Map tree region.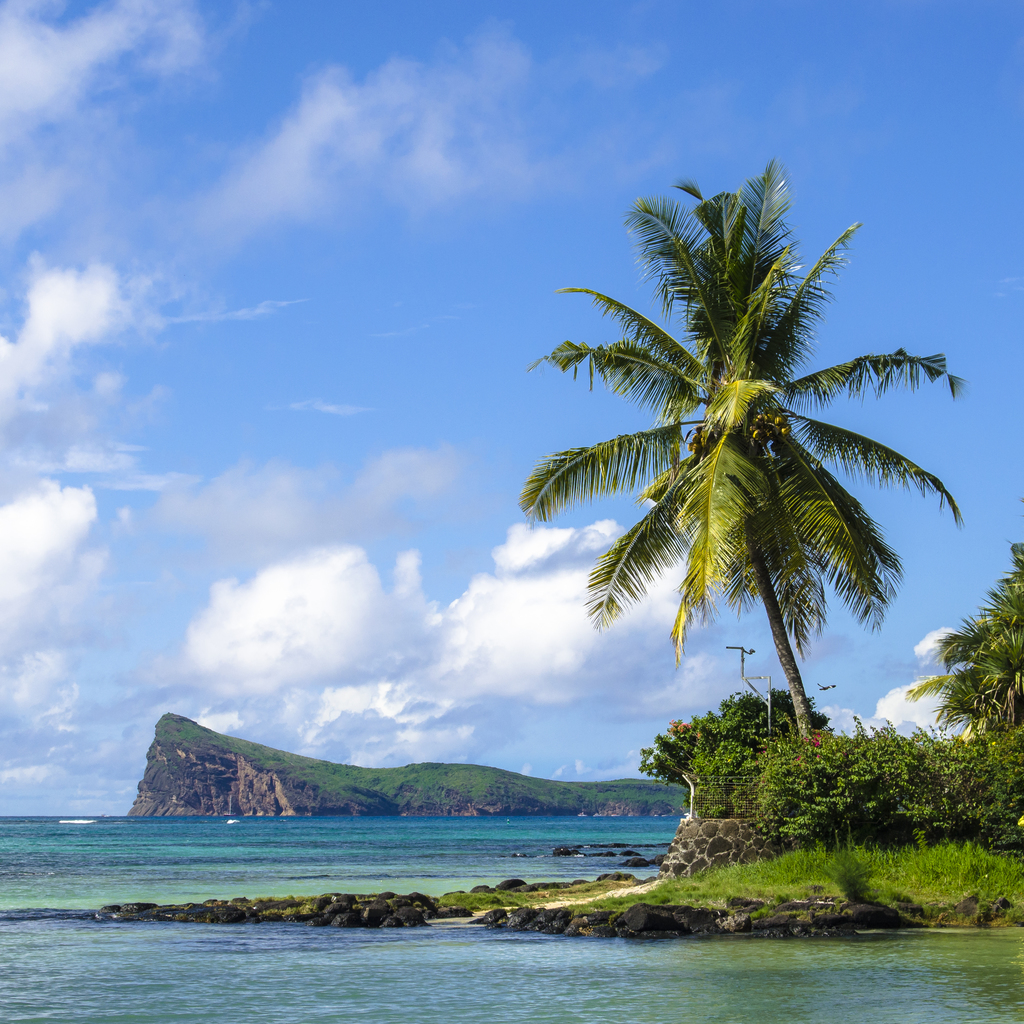
Mapped to 515 134 920 823.
